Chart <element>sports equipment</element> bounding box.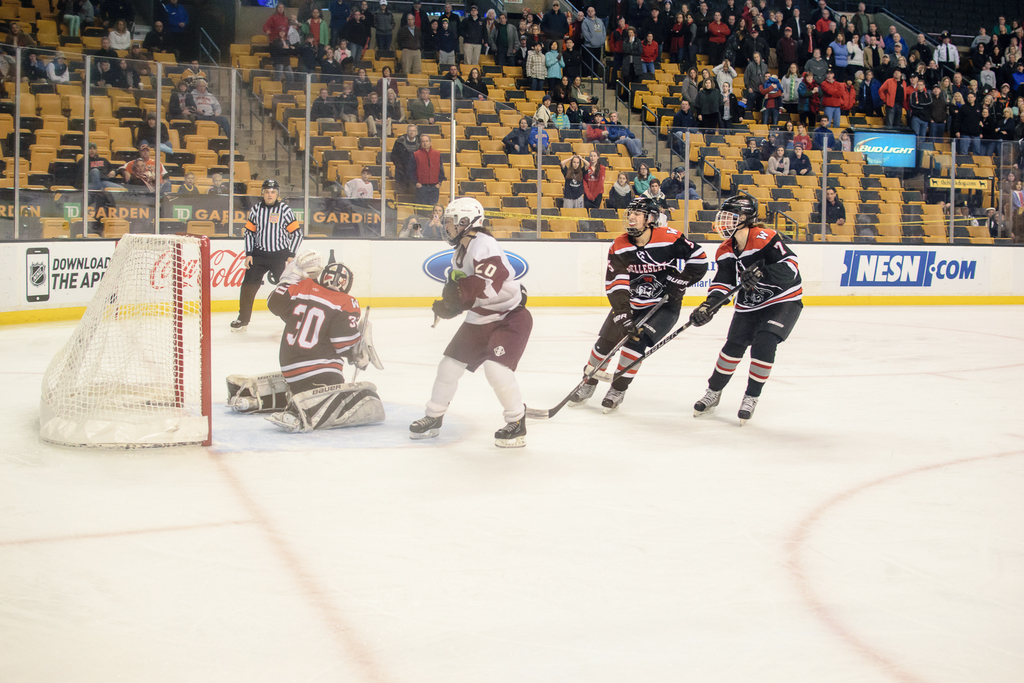
Charted: [597, 387, 628, 415].
